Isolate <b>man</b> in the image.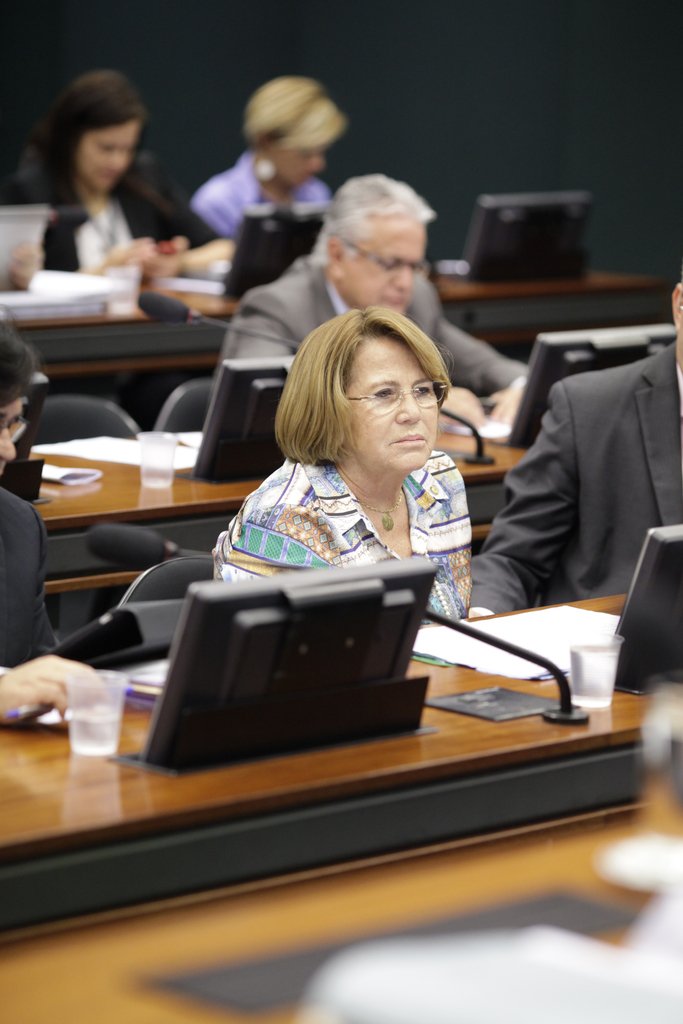
Isolated region: detection(215, 172, 549, 435).
